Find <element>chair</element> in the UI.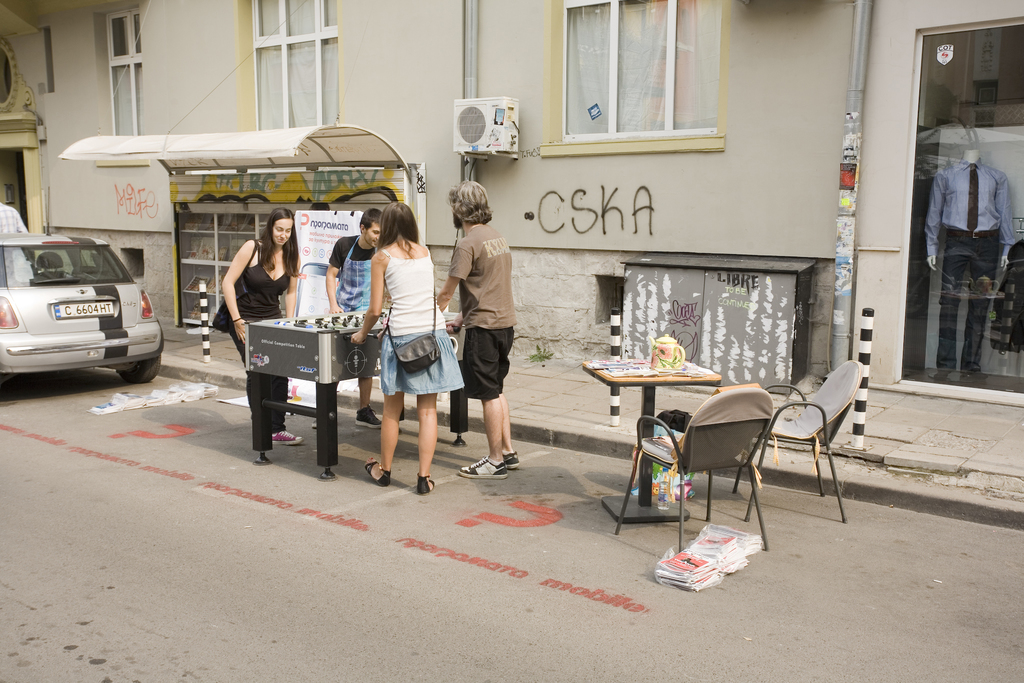
UI element at [610, 386, 776, 555].
